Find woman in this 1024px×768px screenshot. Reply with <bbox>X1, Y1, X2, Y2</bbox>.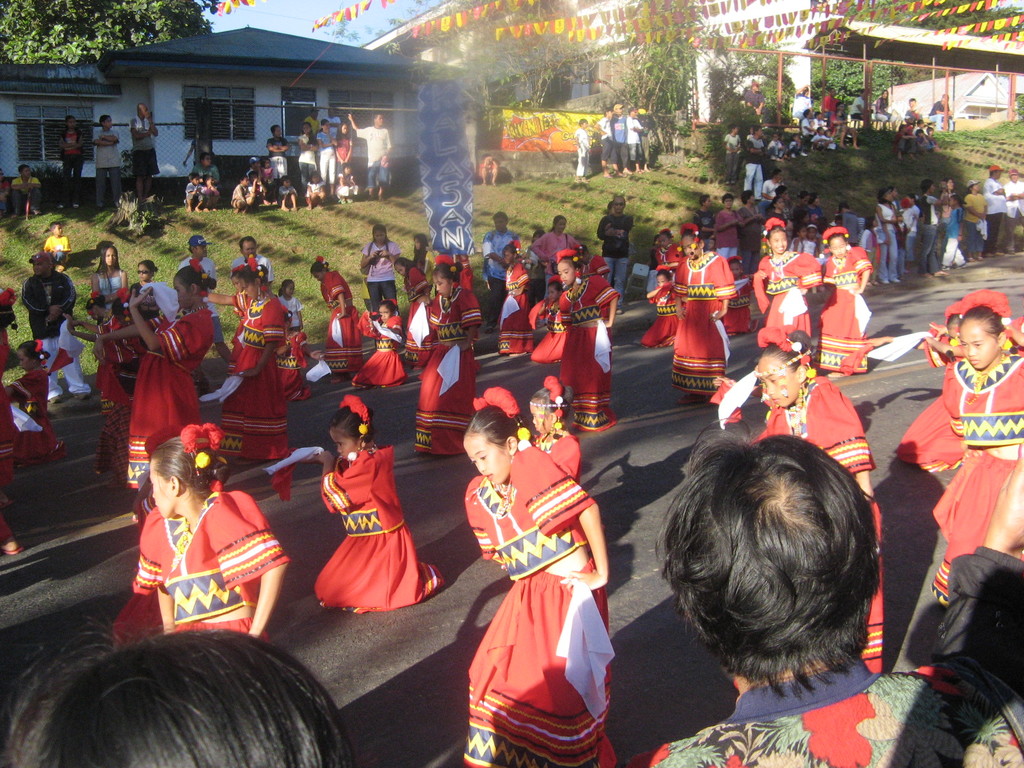
<bbox>737, 190, 765, 275</bbox>.
